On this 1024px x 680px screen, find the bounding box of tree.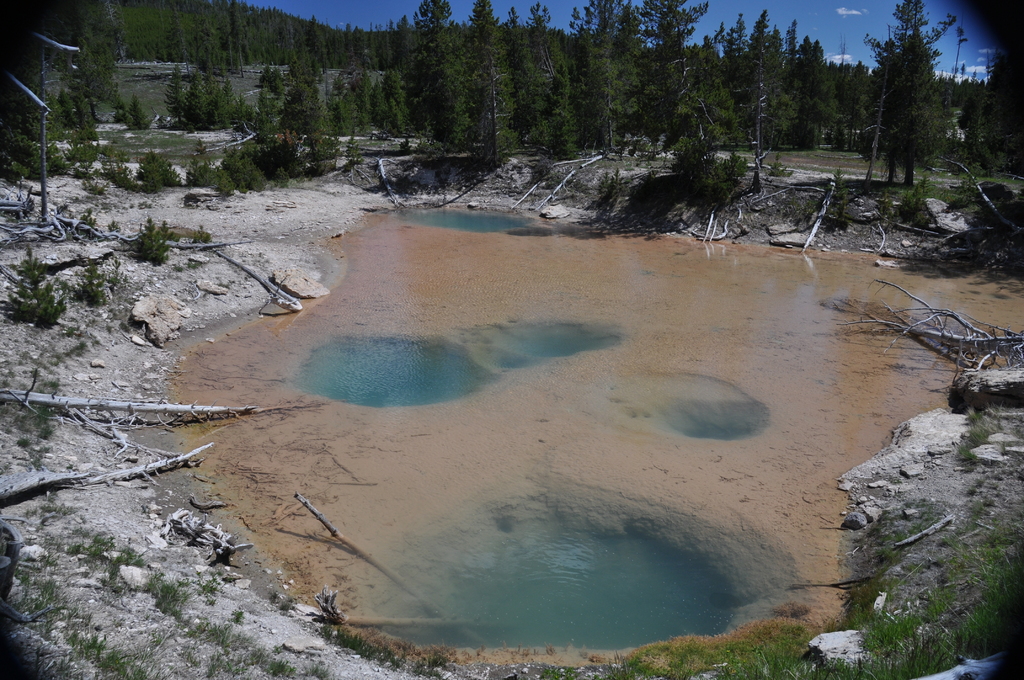
Bounding box: select_region(841, 30, 970, 181).
